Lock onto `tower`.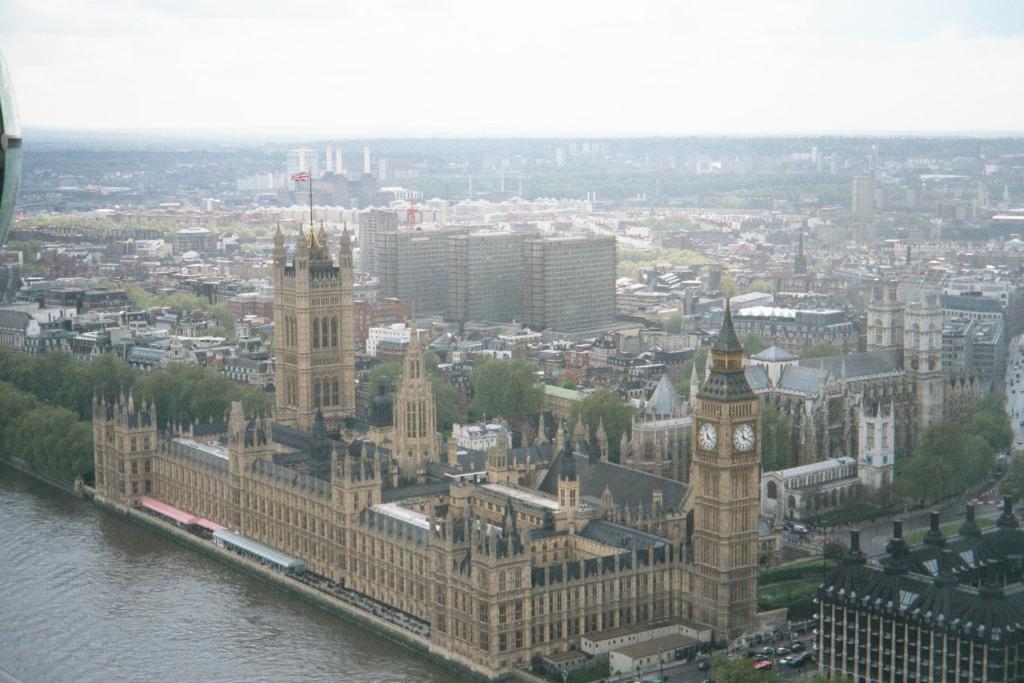
Locked: (689,299,763,646).
